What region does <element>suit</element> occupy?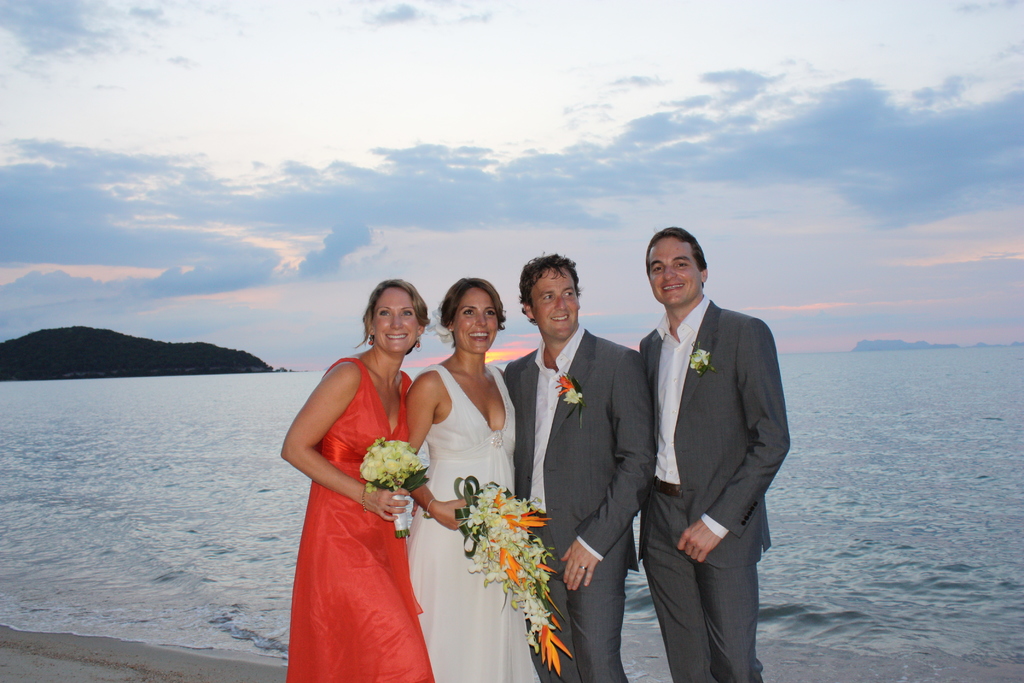
(left=614, top=236, right=789, bottom=675).
